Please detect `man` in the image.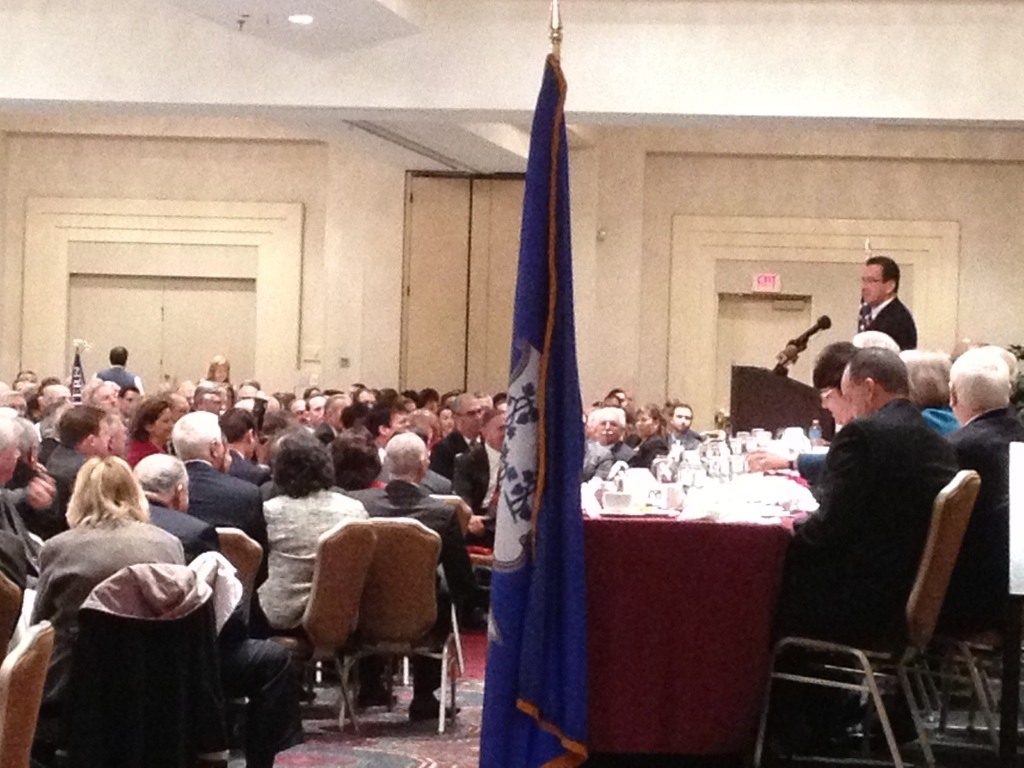
[left=297, top=396, right=326, bottom=432].
